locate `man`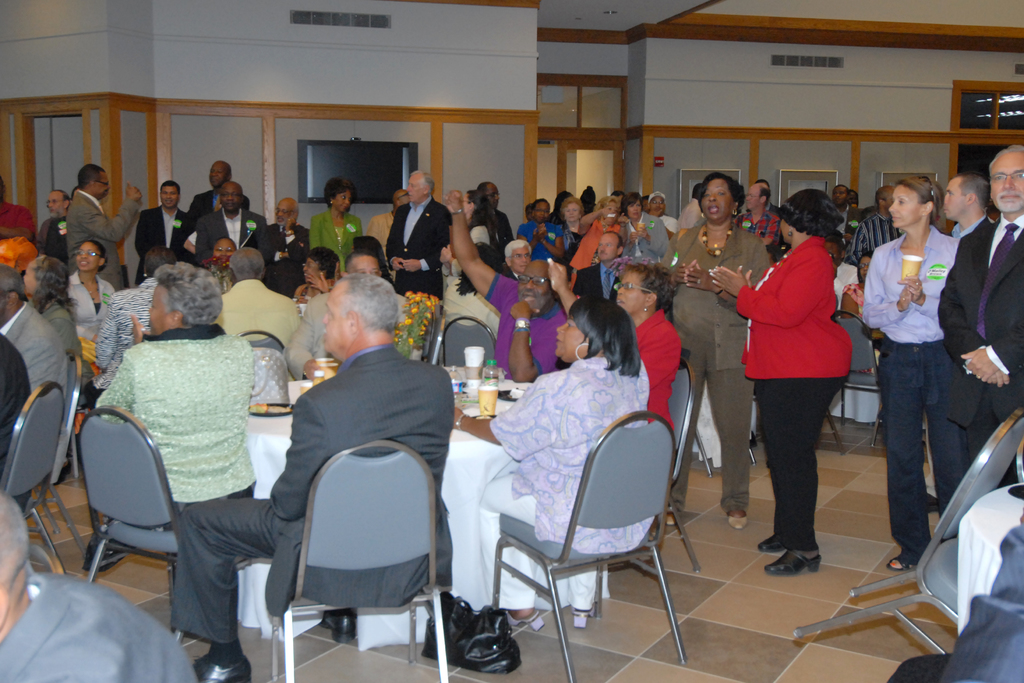
crop(137, 176, 187, 252)
